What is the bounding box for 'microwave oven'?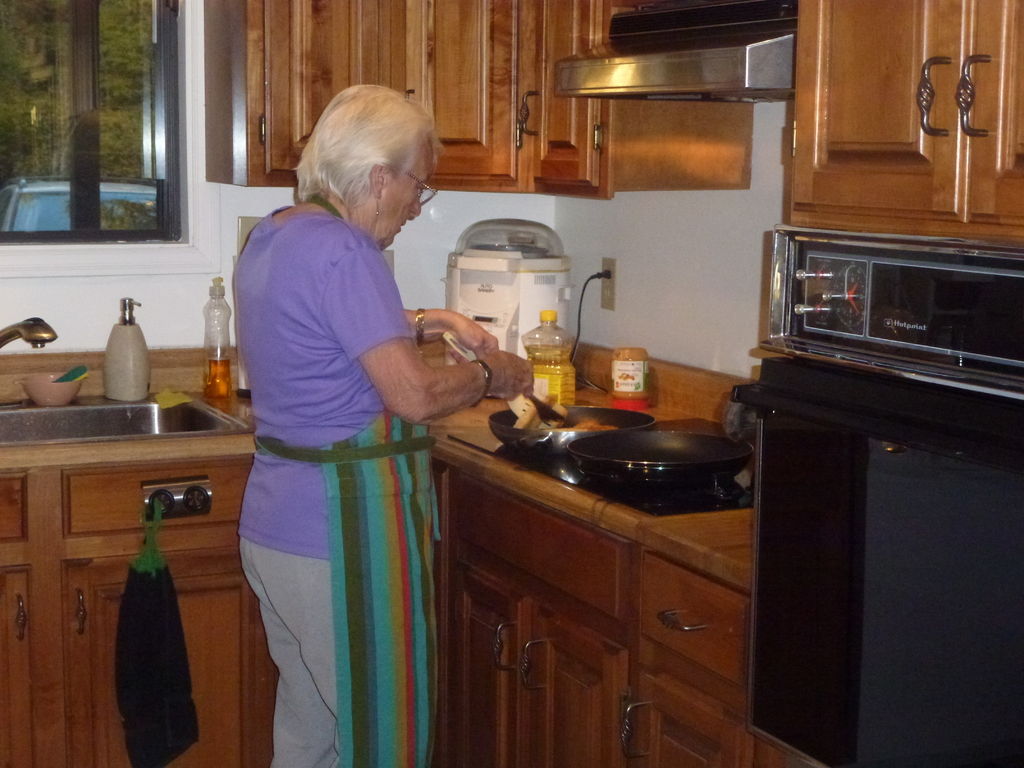
pyautogui.locateOnScreen(725, 216, 1023, 765).
